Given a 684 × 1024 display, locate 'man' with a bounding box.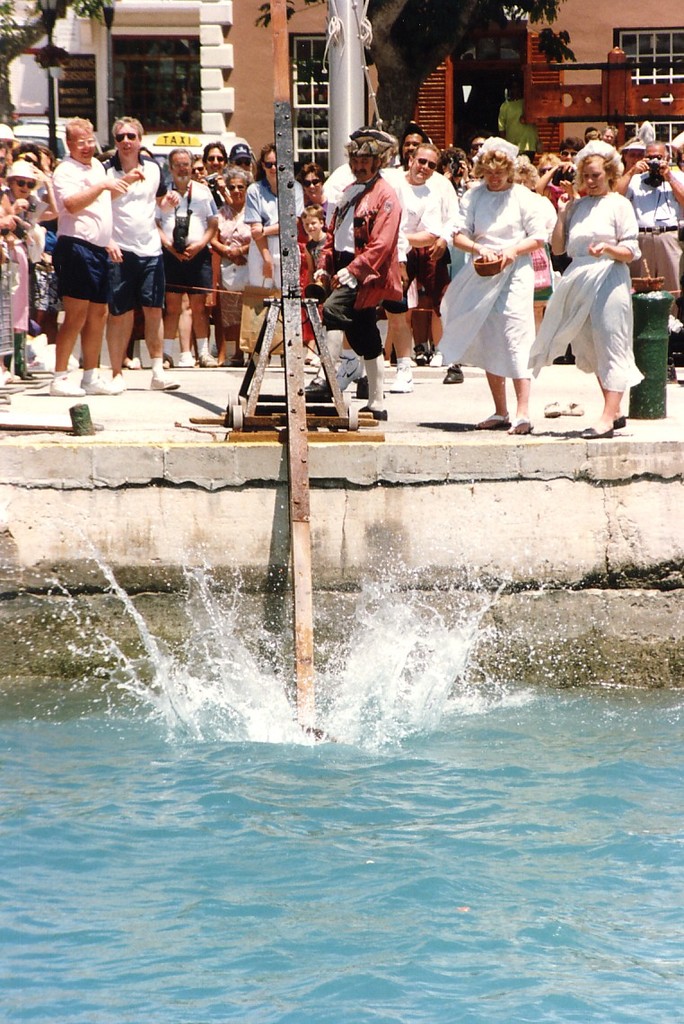
Located: x1=303, y1=136, x2=403, y2=417.
